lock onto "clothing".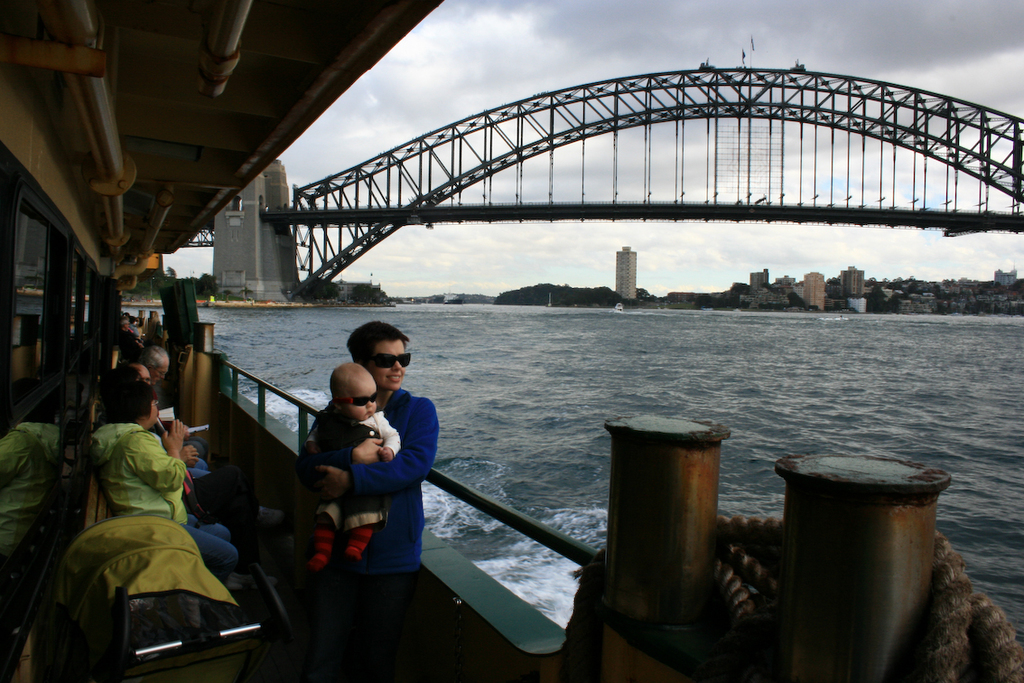
Locked: [x1=317, y1=387, x2=442, y2=682].
